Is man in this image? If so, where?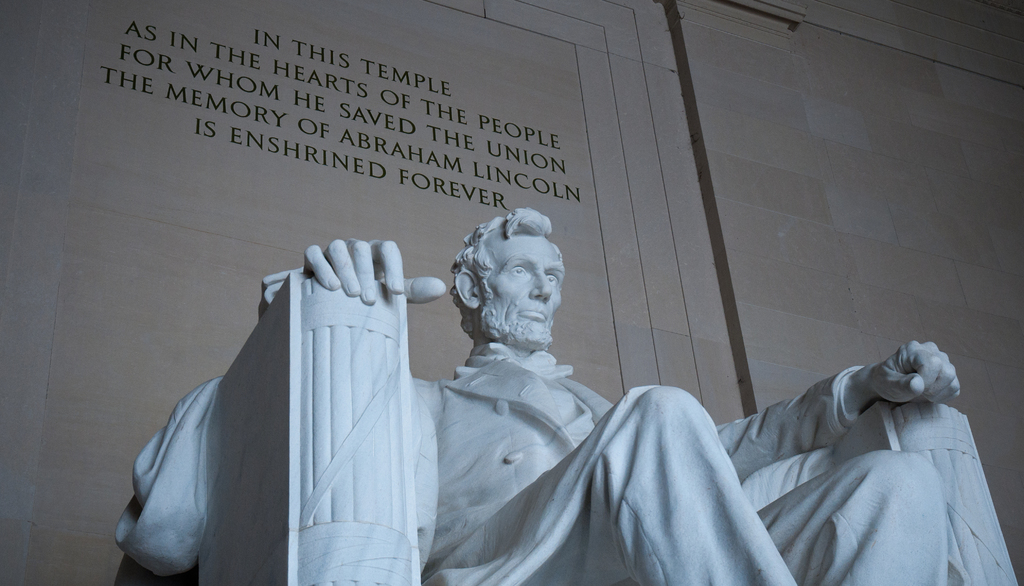
Yes, at select_region(205, 205, 922, 570).
